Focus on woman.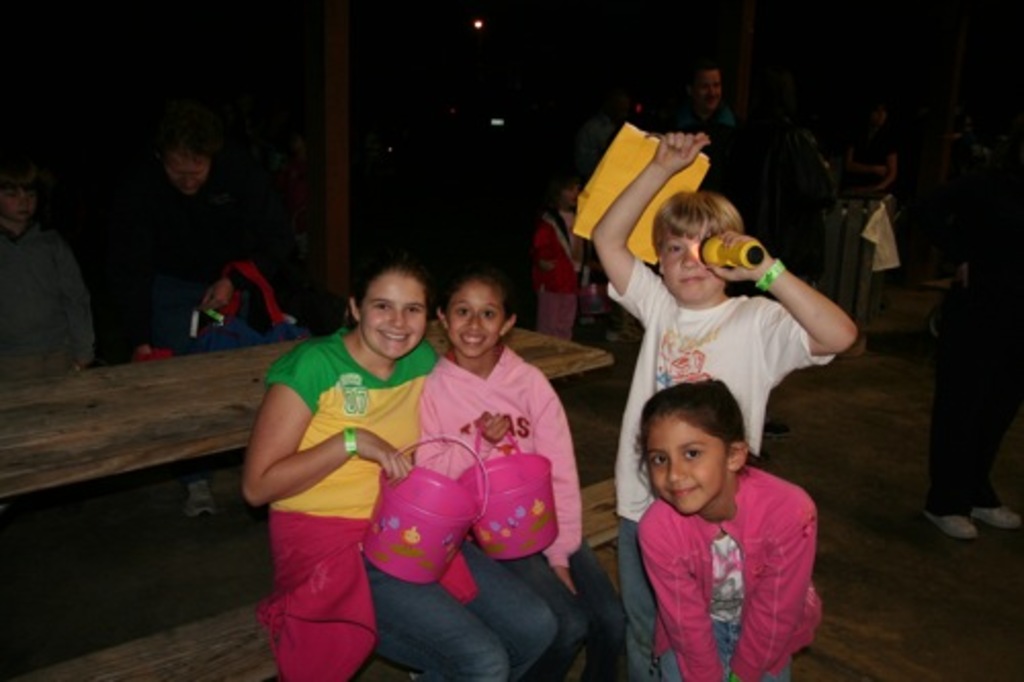
Focused at locate(604, 352, 842, 681).
